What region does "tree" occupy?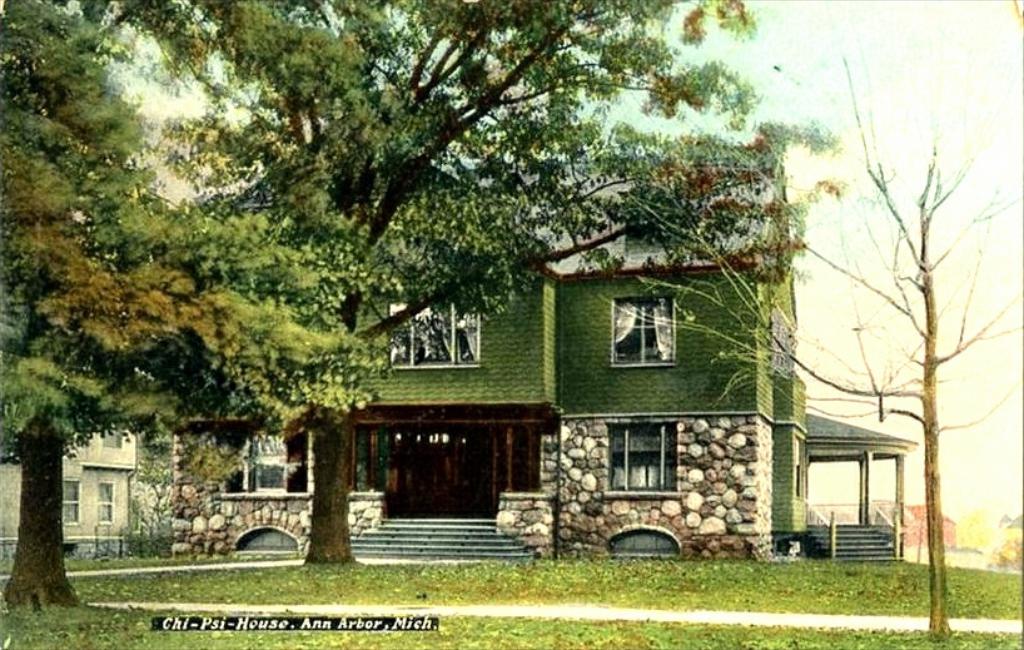
71:0:845:567.
